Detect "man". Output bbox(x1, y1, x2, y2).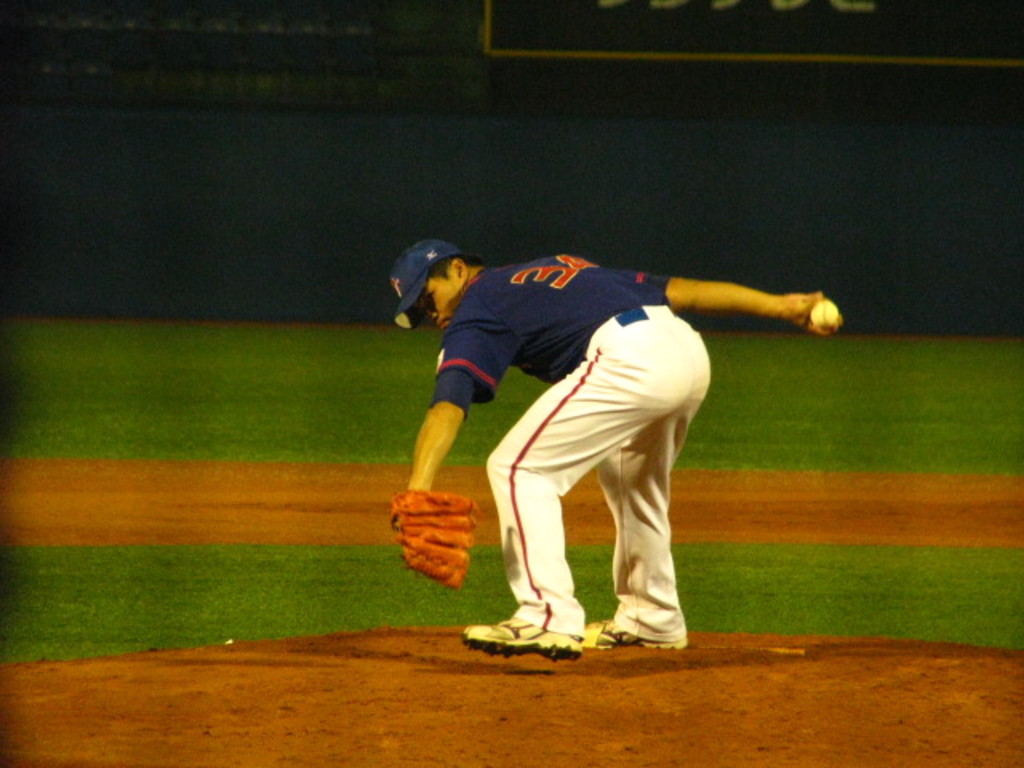
bbox(386, 205, 819, 669).
